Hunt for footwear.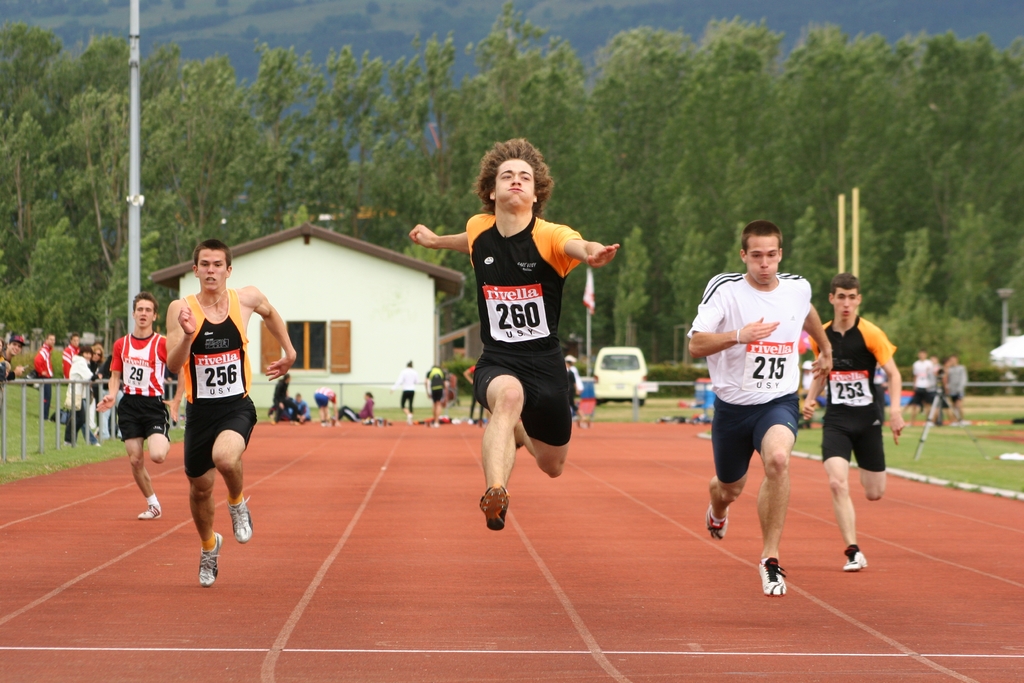
Hunted down at Rect(477, 484, 511, 532).
